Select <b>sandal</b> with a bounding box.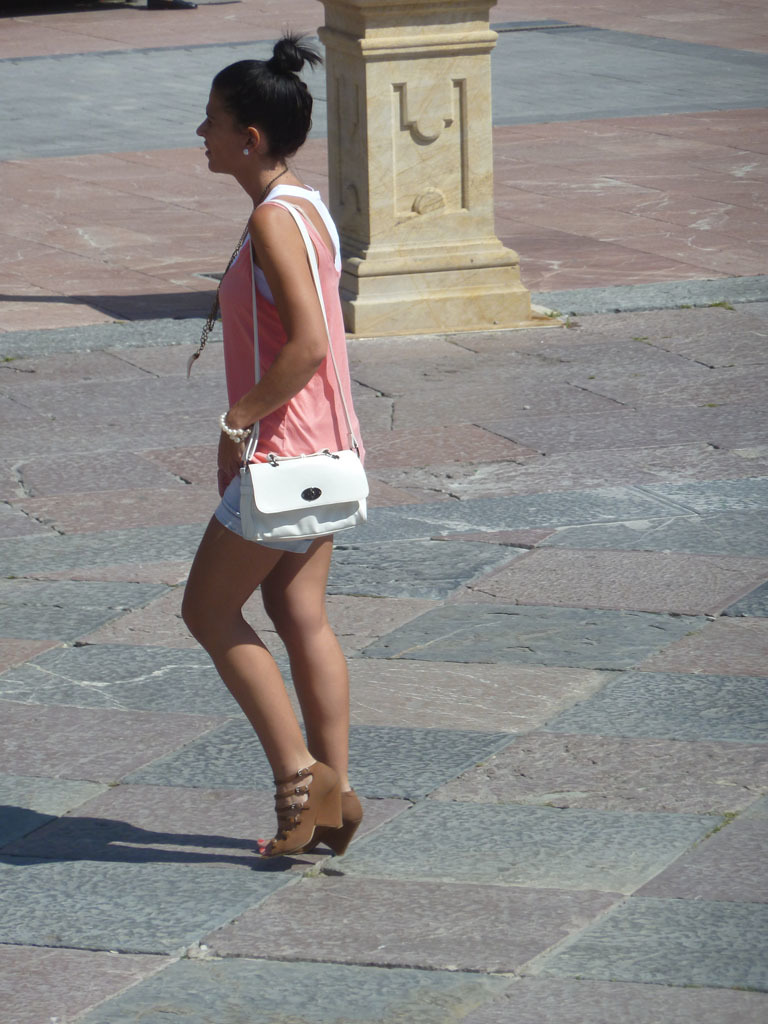
box=[234, 741, 355, 859].
